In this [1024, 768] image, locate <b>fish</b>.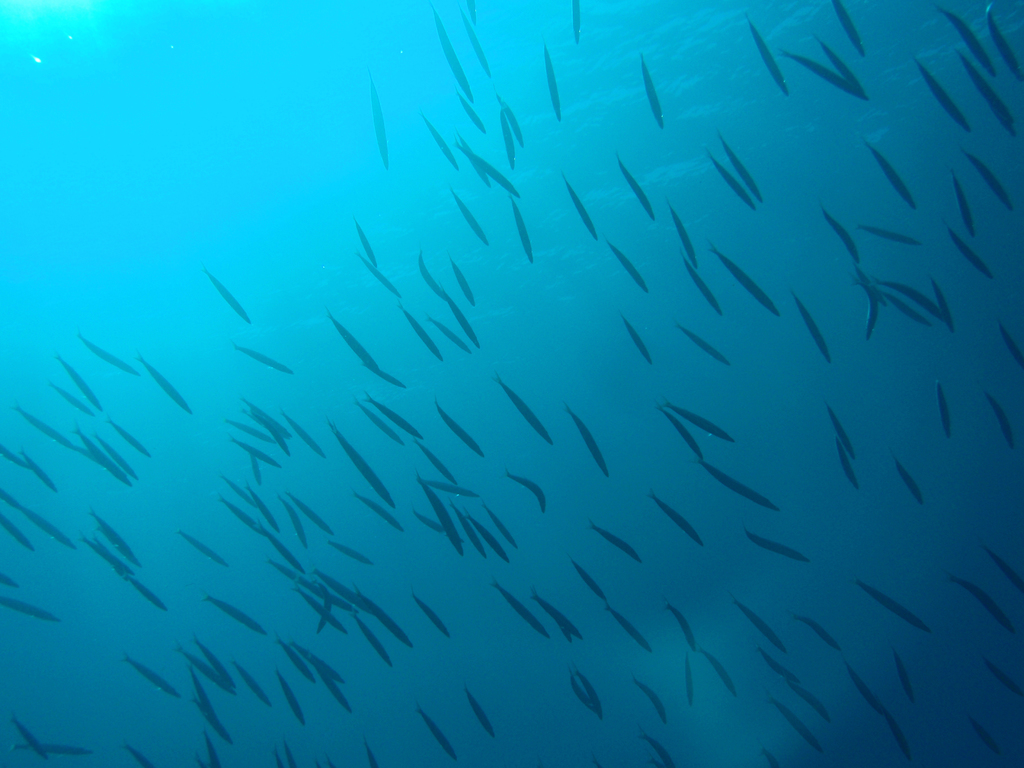
Bounding box: crop(0, 488, 18, 508).
